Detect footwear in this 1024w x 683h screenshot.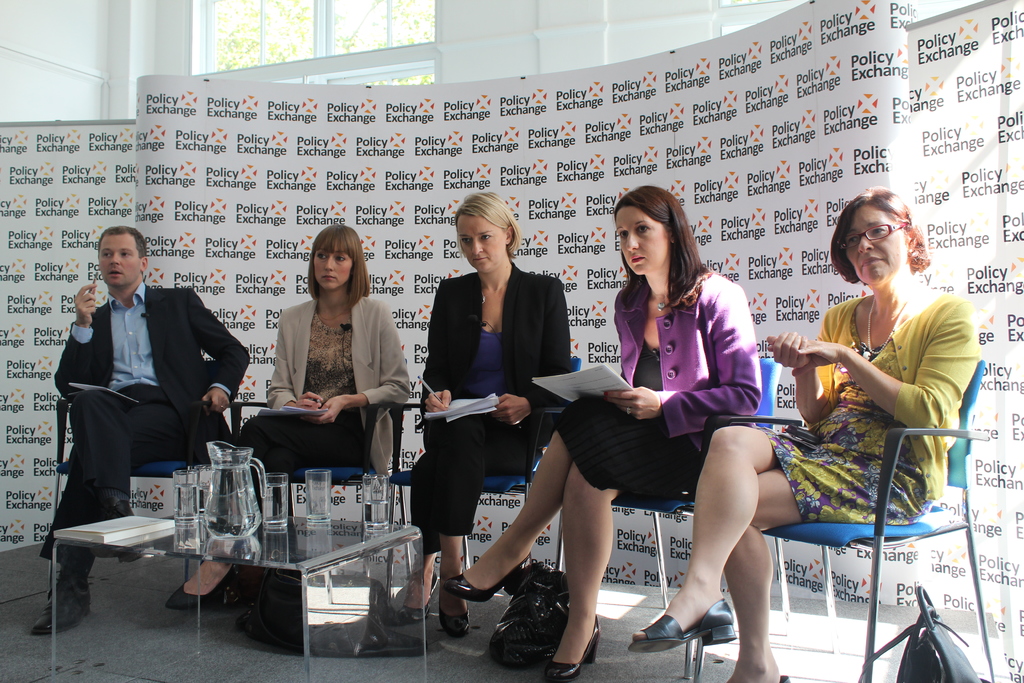
Detection: bbox(627, 598, 739, 657).
